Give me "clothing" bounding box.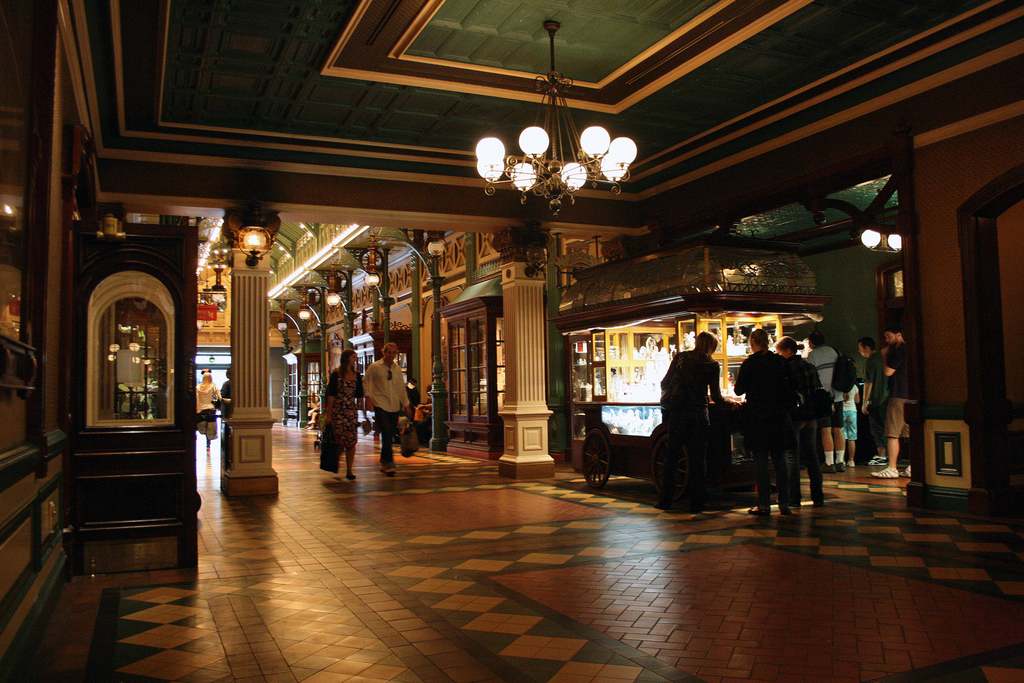
[x1=803, y1=344, x2=845, y2=444].
